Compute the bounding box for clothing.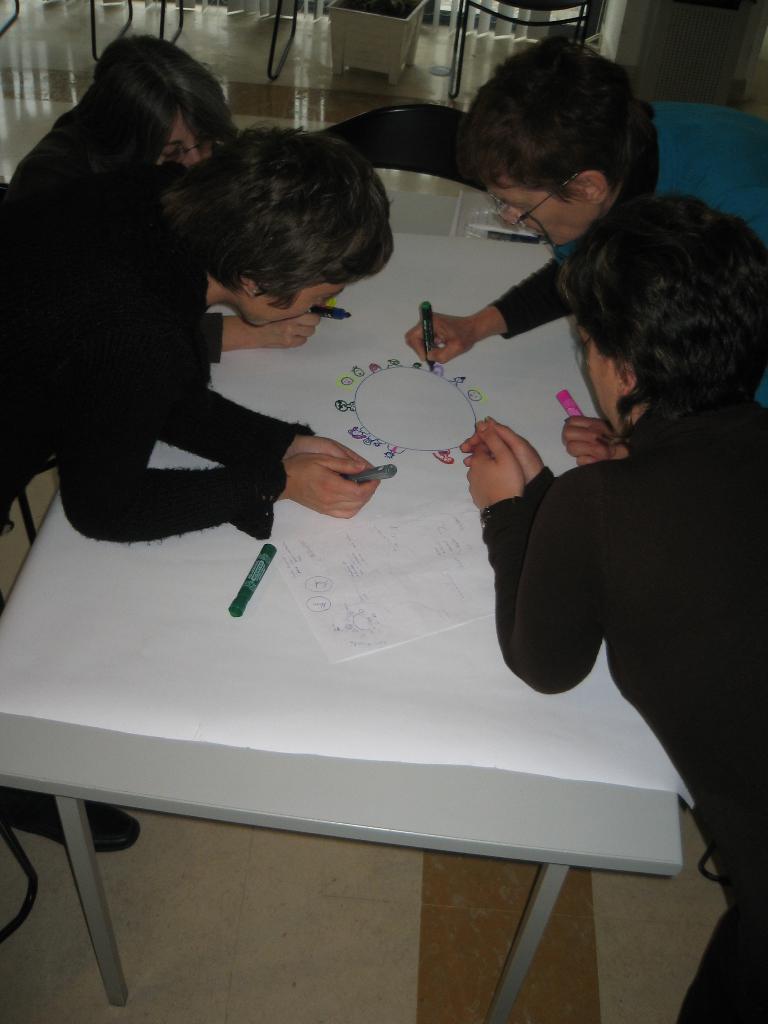
BBox(463, 211, 616, 347).
